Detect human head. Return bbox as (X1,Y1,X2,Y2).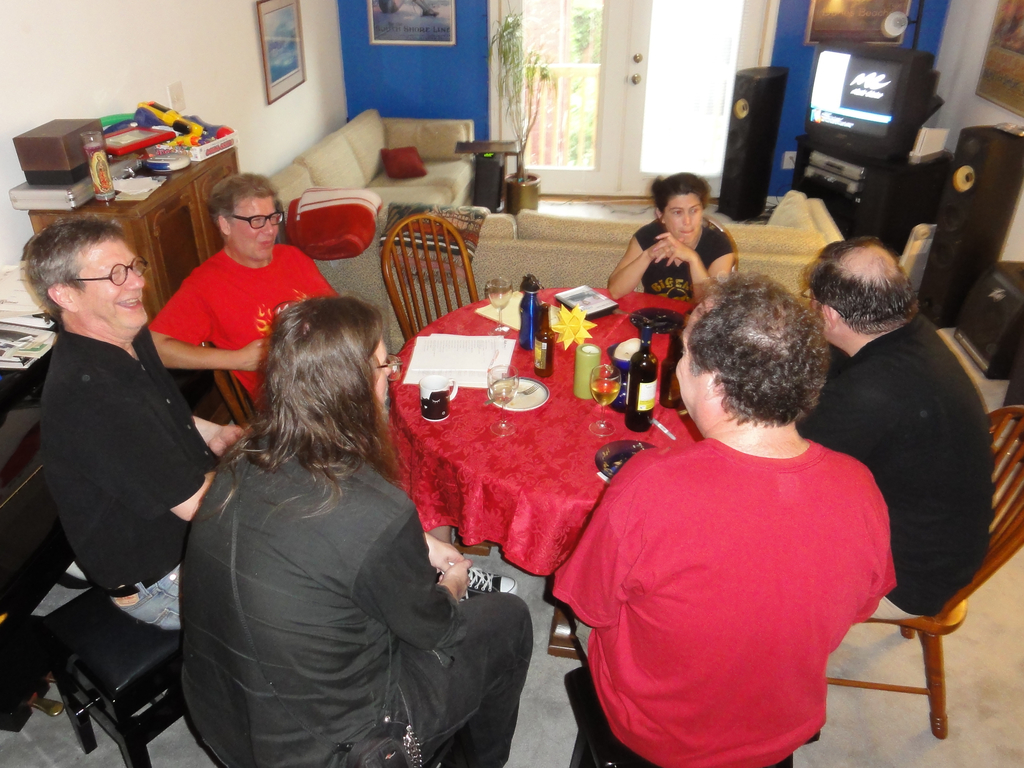
(646,171,703,253).
